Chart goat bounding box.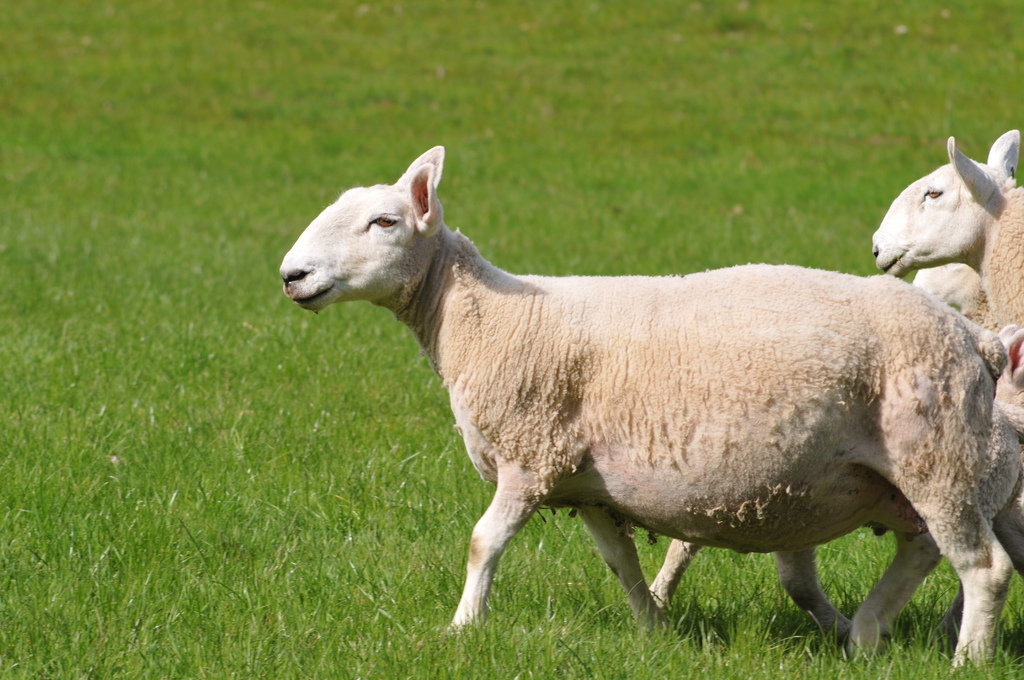
Charted: [left=883, top=134, right=1014, bottom=307].
